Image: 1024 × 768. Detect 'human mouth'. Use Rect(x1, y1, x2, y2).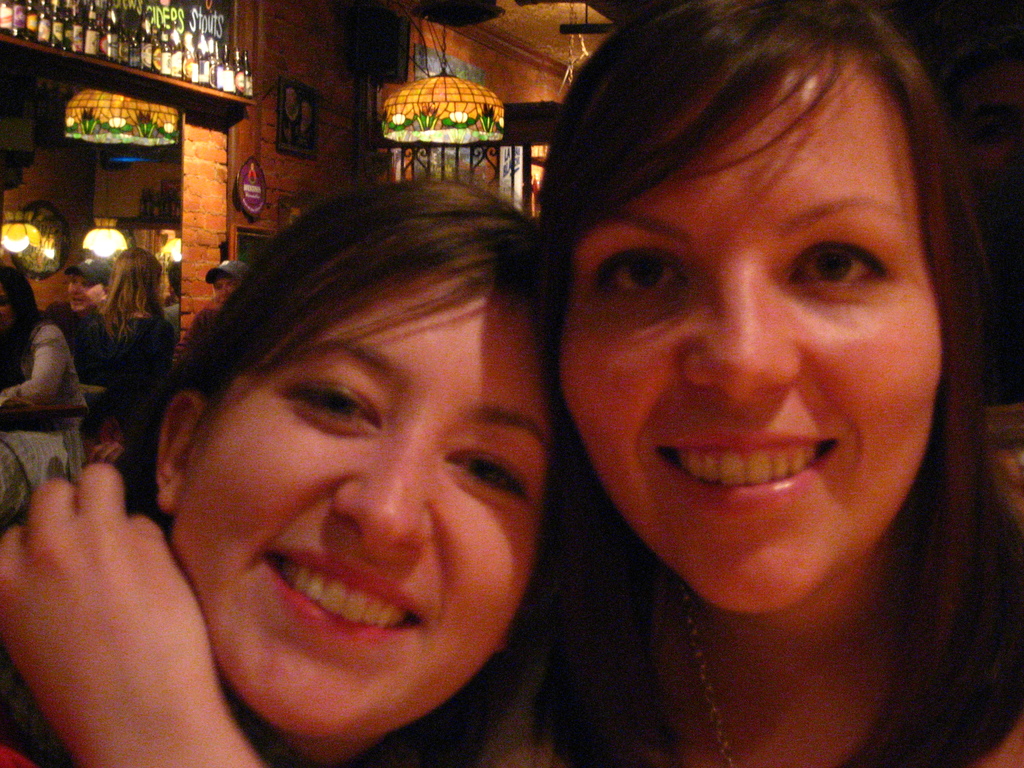
Rect(646, 412, 852, 518).
